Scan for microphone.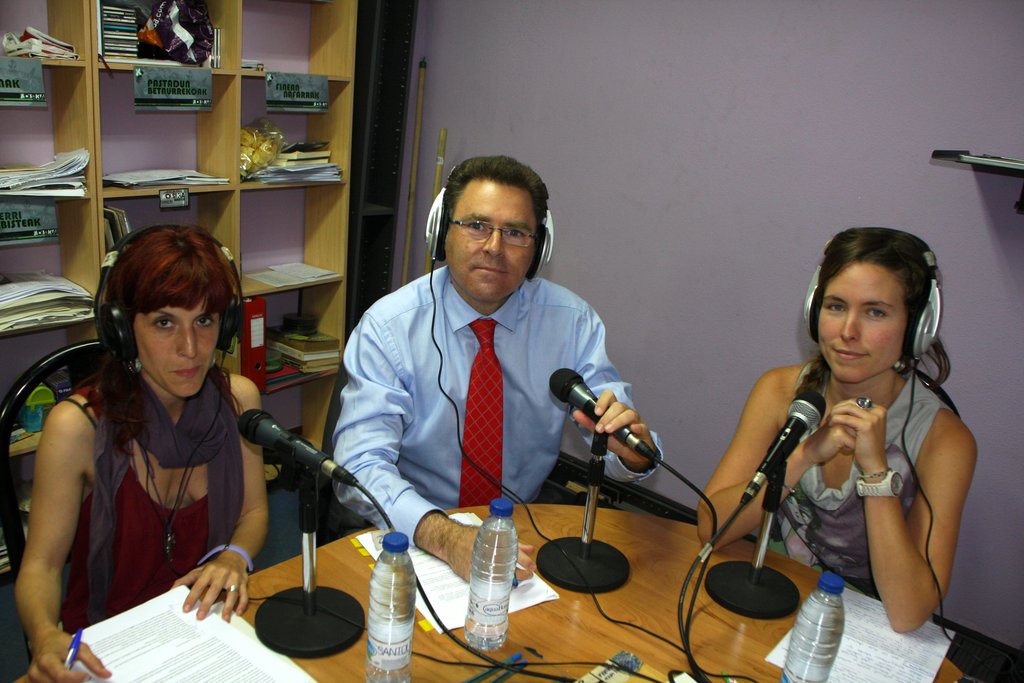
Scan result: bbox=(740, 383, 834, 508).
